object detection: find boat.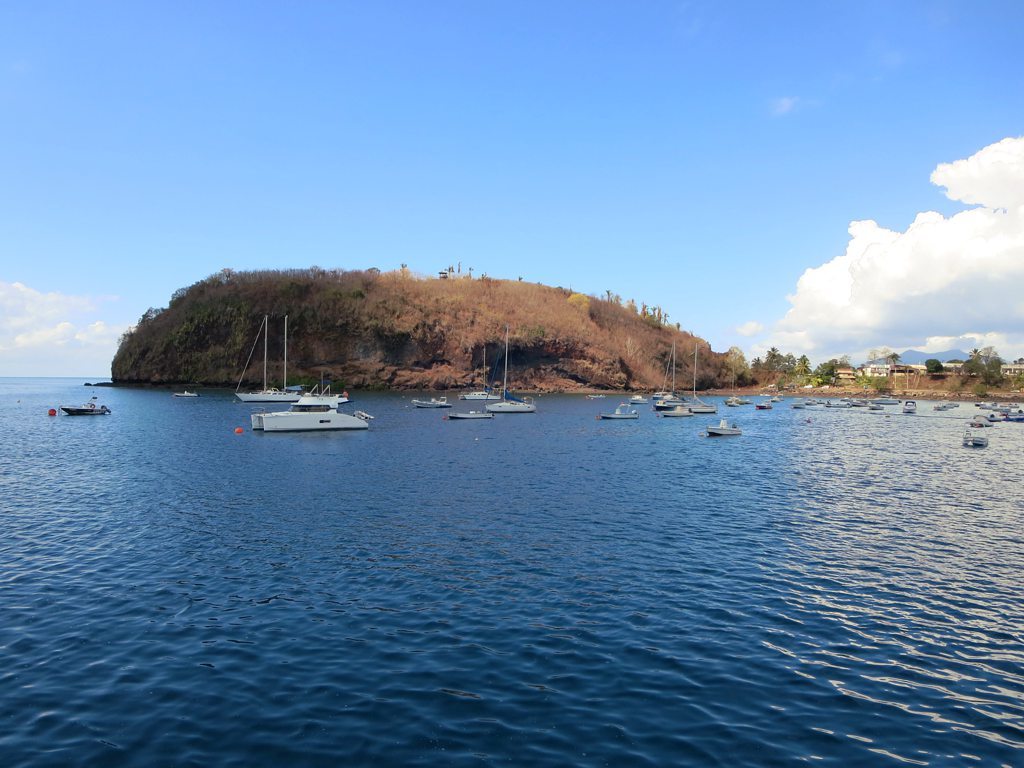
60 399 107 418.
